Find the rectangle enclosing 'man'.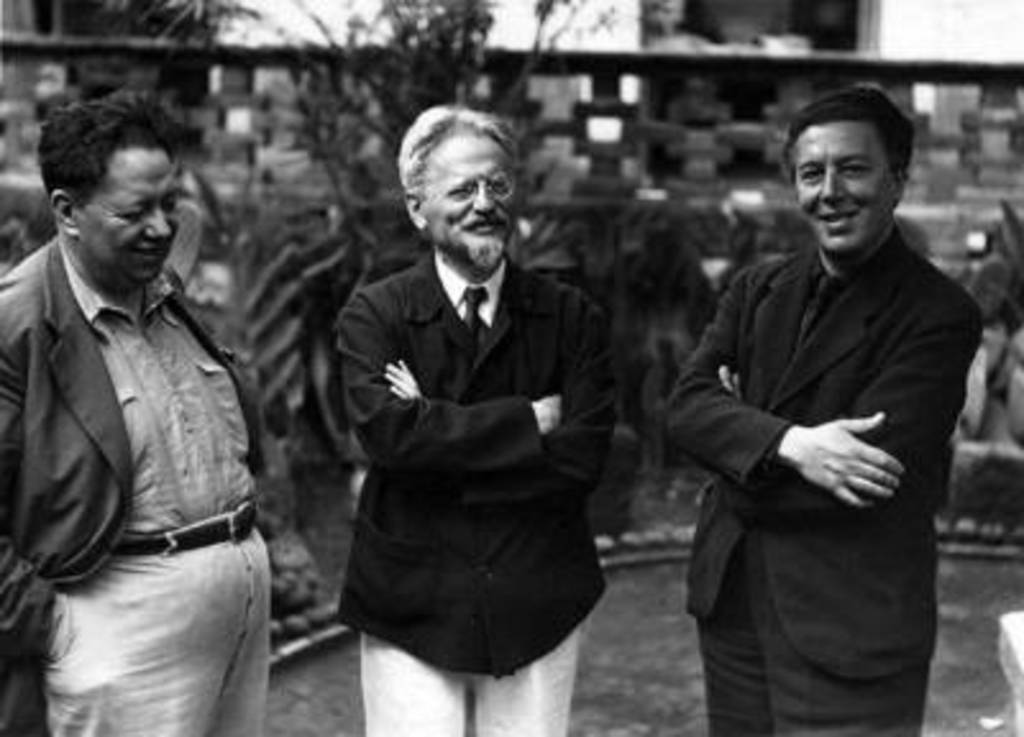
crop(310, 100, 630, 706).
